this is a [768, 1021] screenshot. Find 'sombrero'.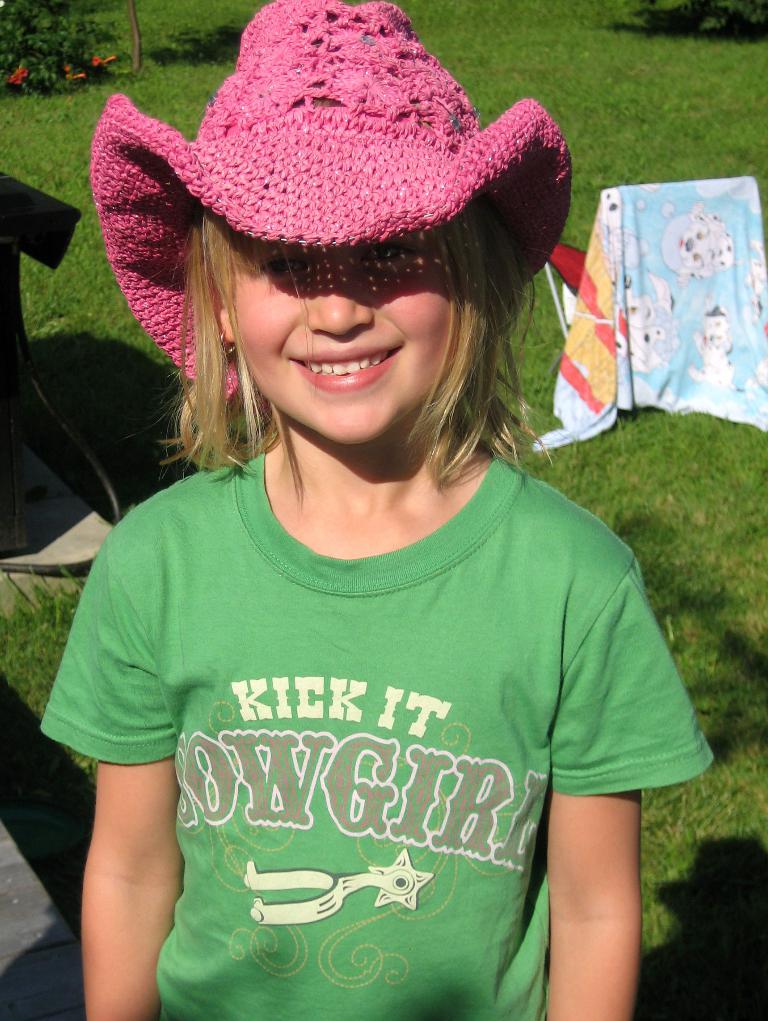
Bounding box: (75,84,592,447).
